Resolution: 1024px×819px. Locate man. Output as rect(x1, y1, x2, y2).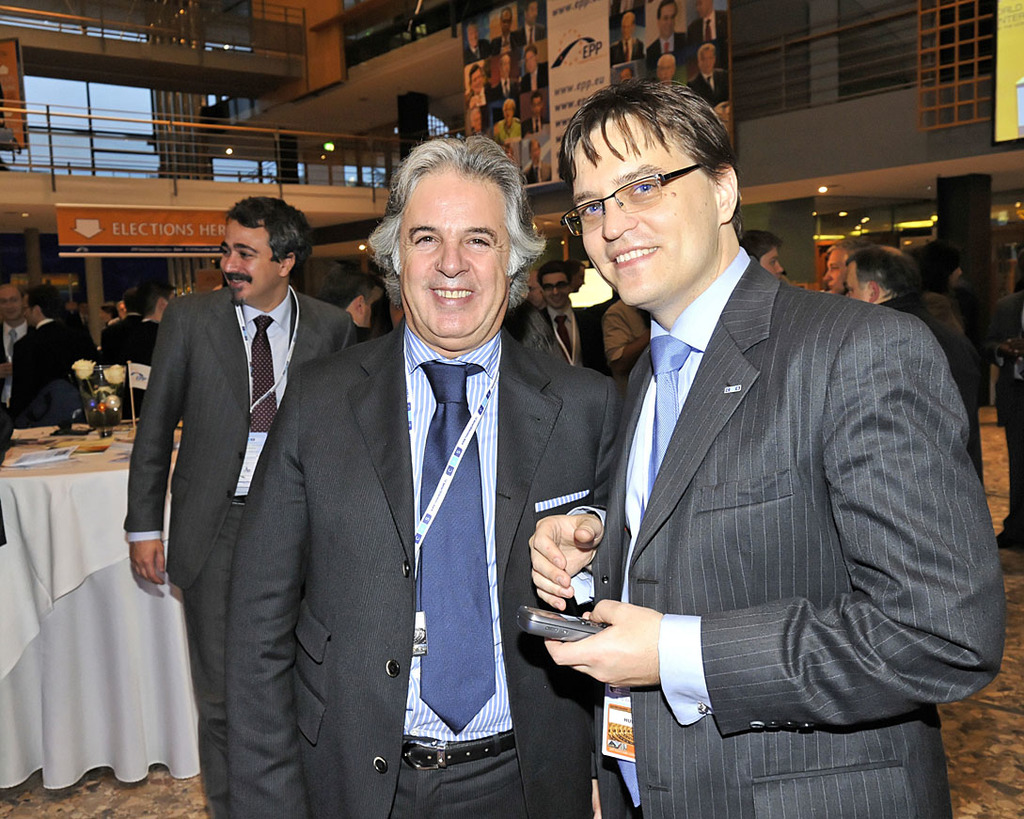
rect(695, 0, 729, 34).
